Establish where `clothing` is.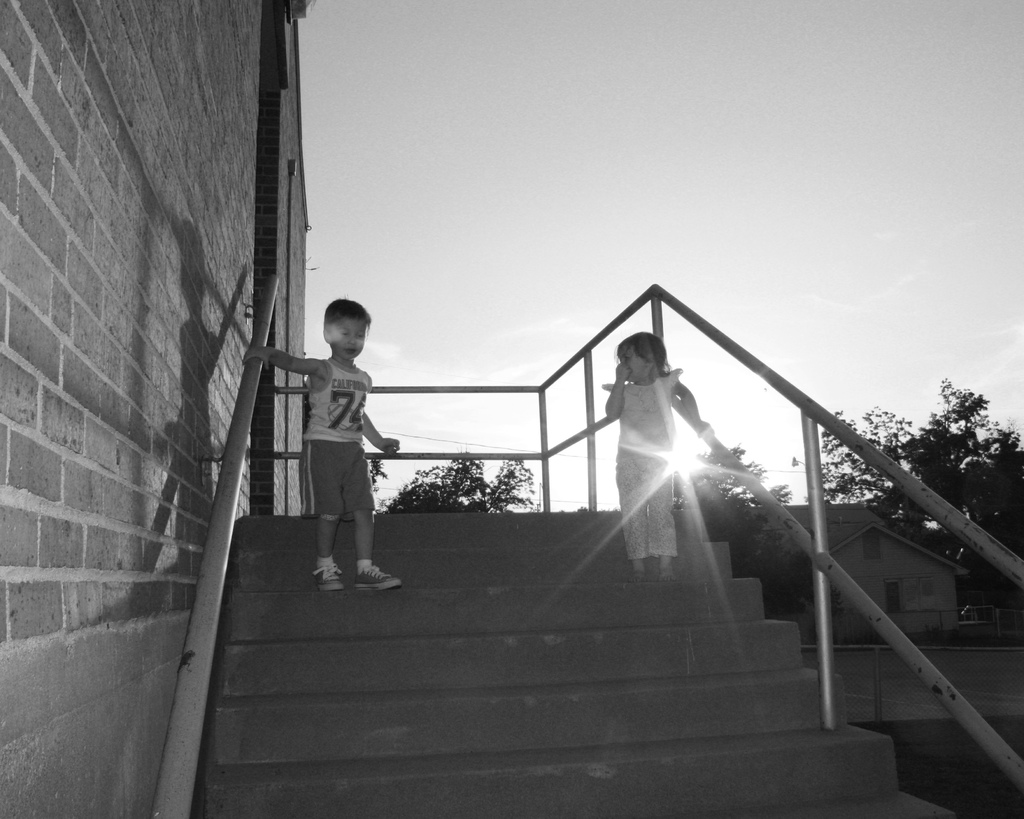
Established at x1=308 y1=353 x2=370 y2=445.
